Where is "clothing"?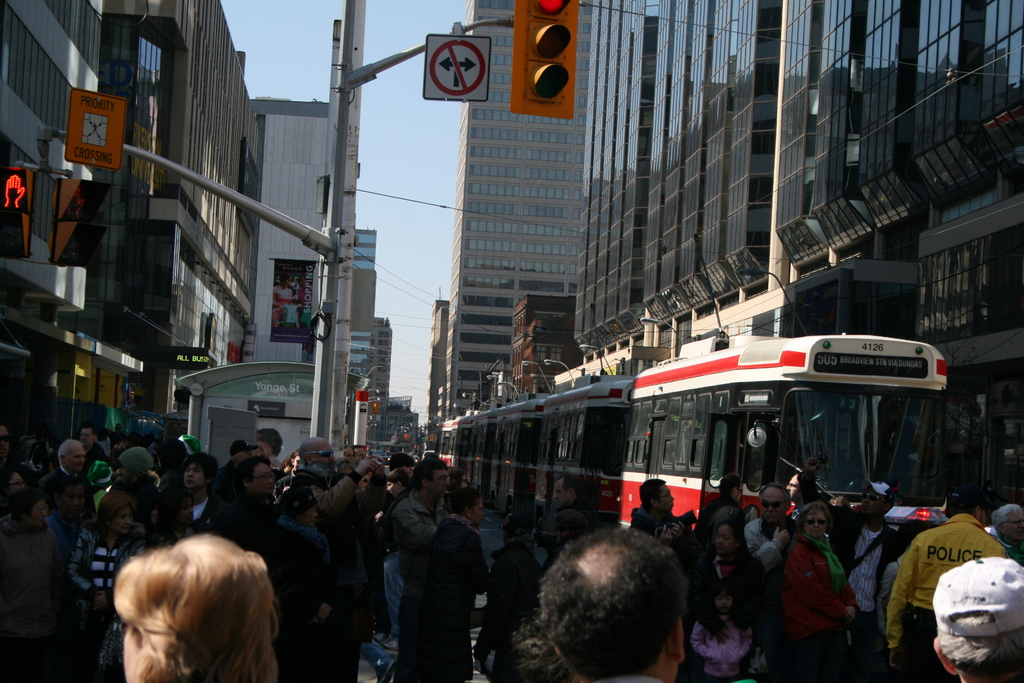
[213,489,264,561].
